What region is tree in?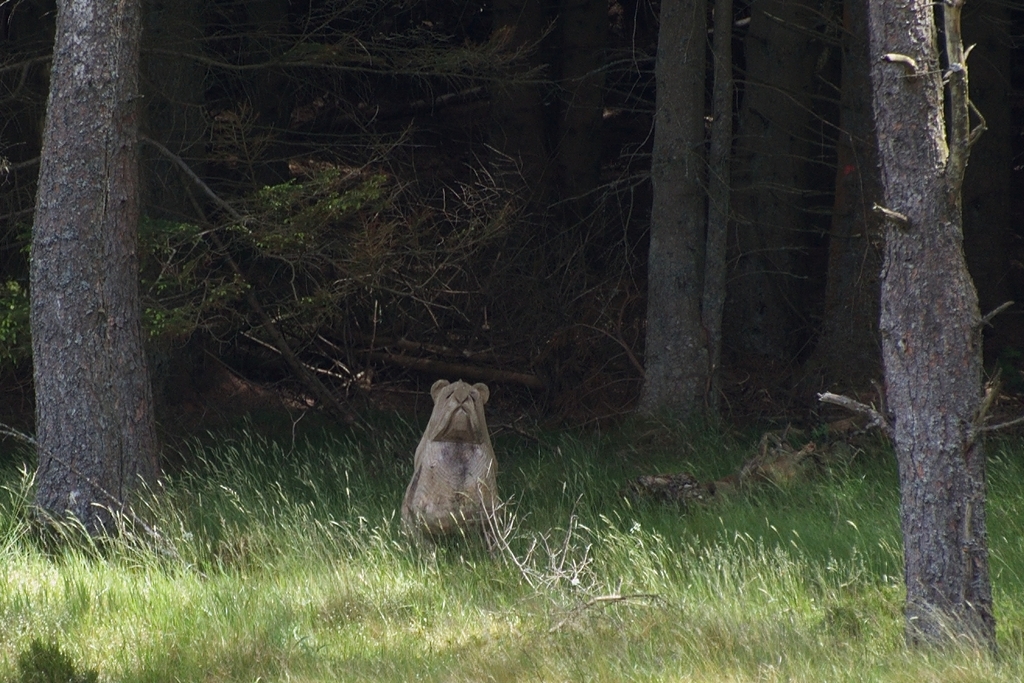
select_region(645, 0, 729, 429).
